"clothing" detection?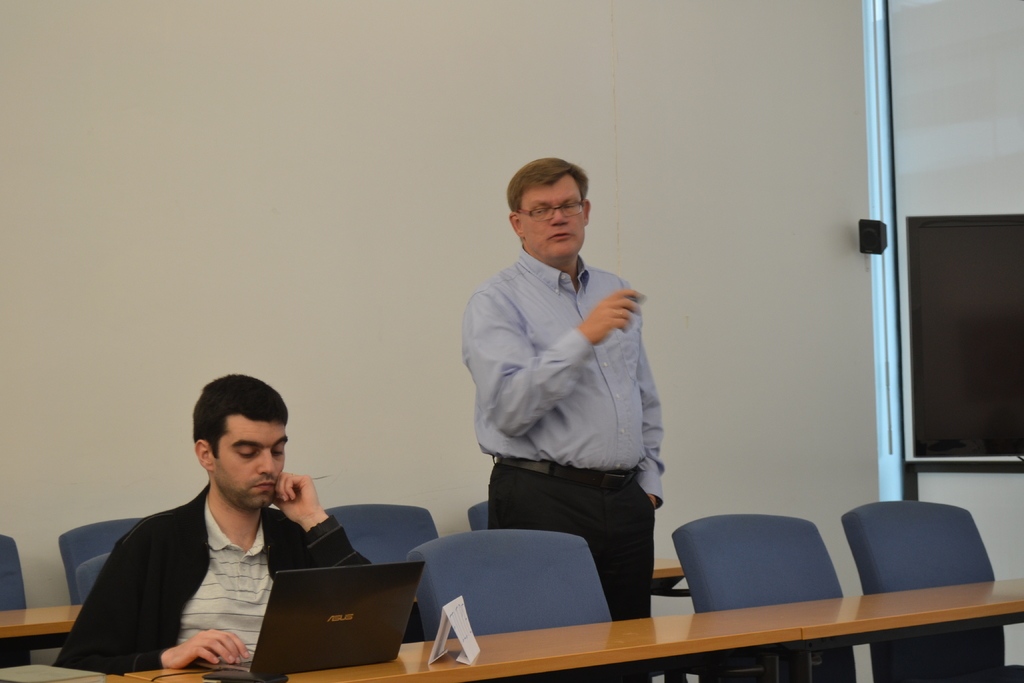
(x1=62, y1=465, x2=349, y2=680)
